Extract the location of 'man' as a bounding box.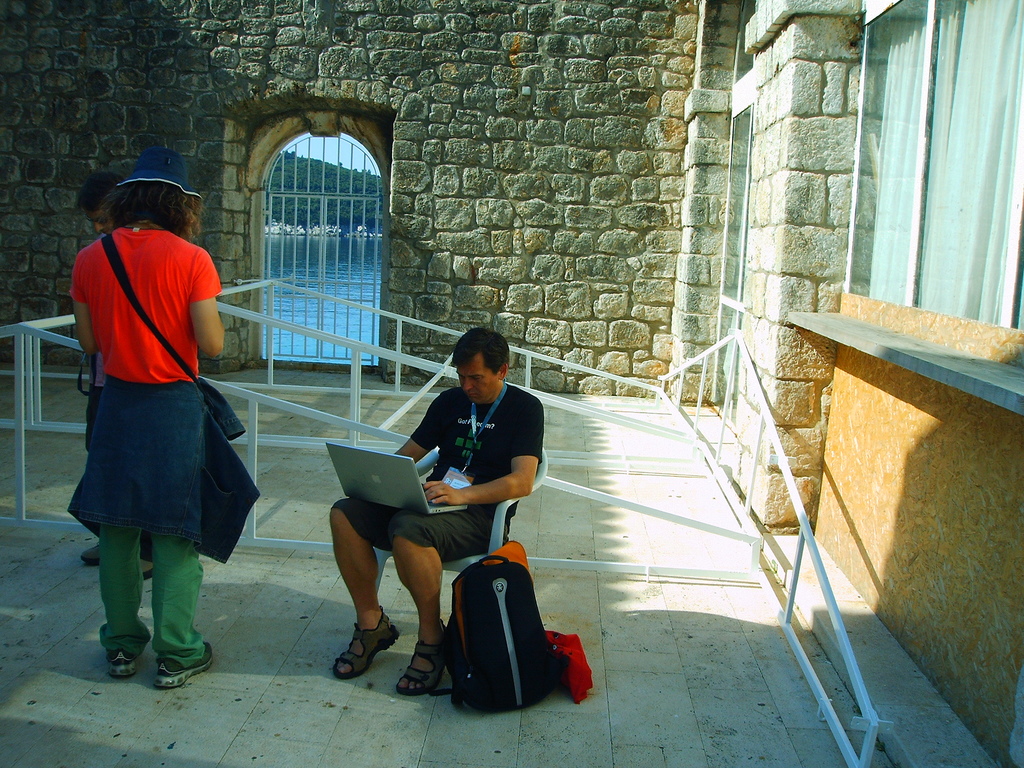
rect(74, 169, 156, 584).
